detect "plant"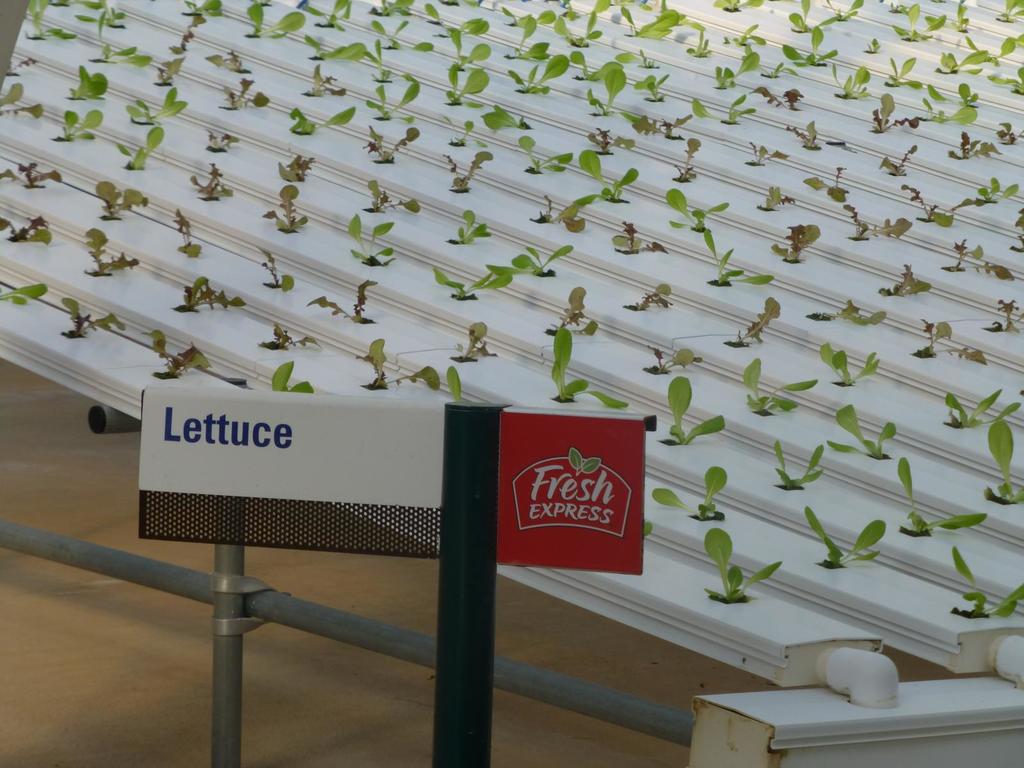
874:143:920:177
